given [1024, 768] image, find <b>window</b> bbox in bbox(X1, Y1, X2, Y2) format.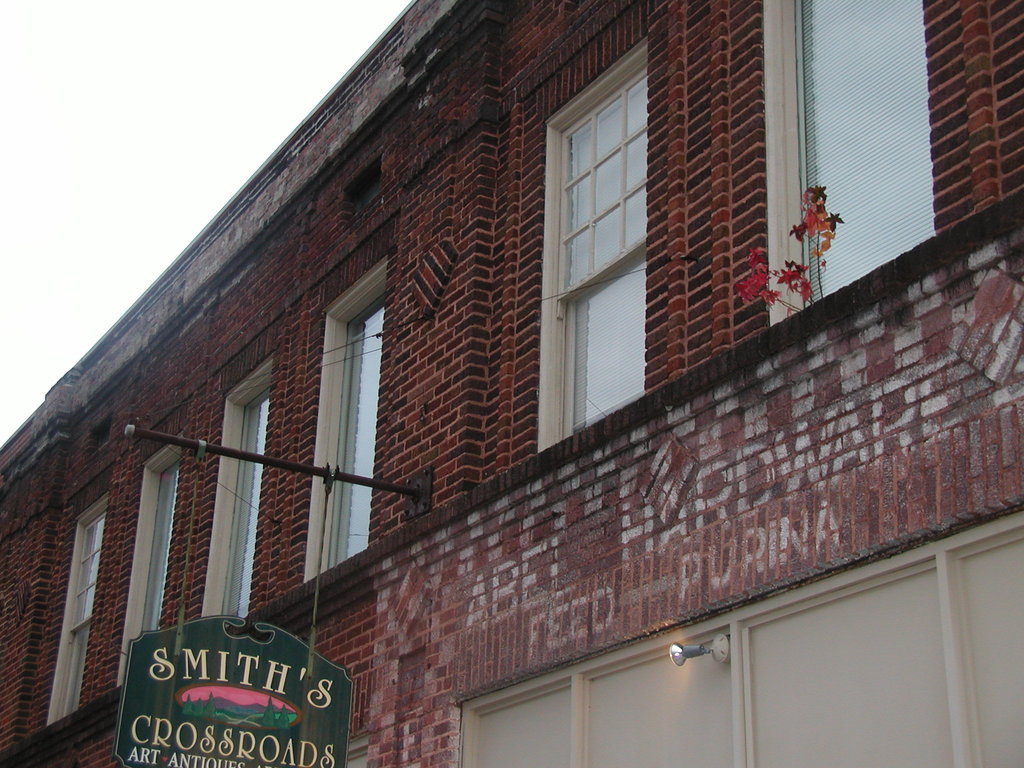
bbox(113, 430, 178, 696).
